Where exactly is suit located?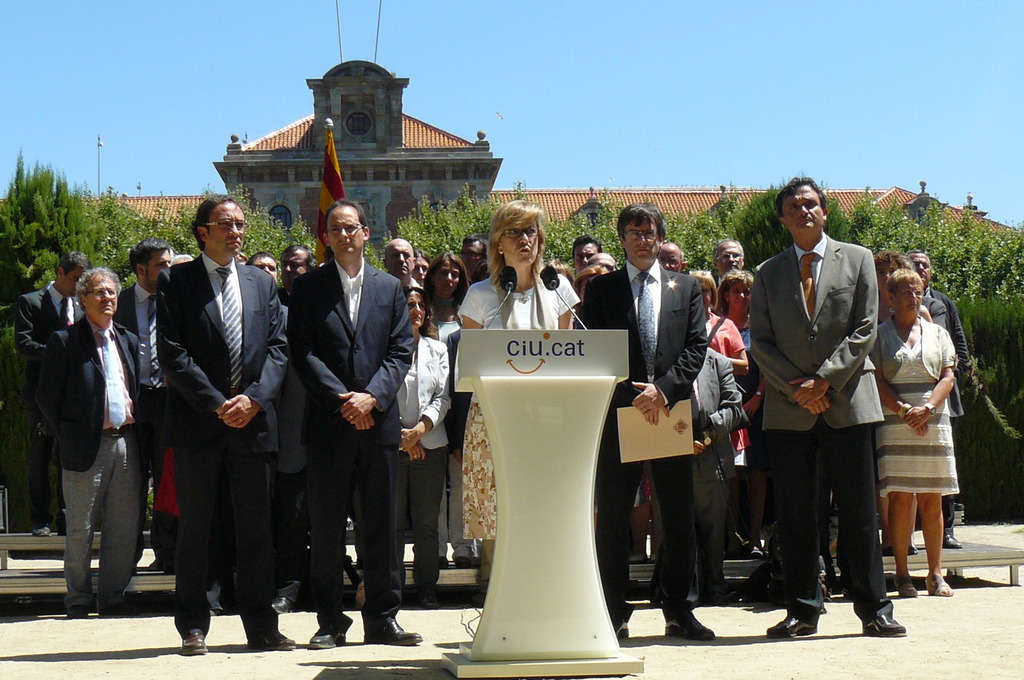
Its bounding box is [143,181,279,652].
